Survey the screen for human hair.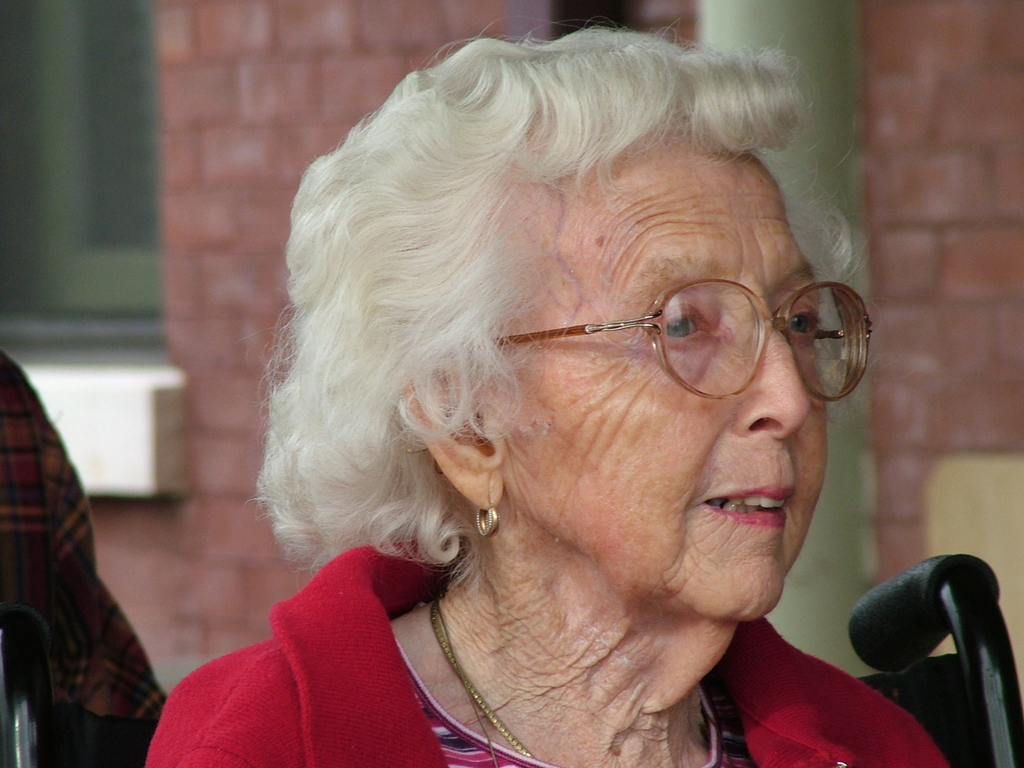
Survey found: region(251, 19, 884, 598).
